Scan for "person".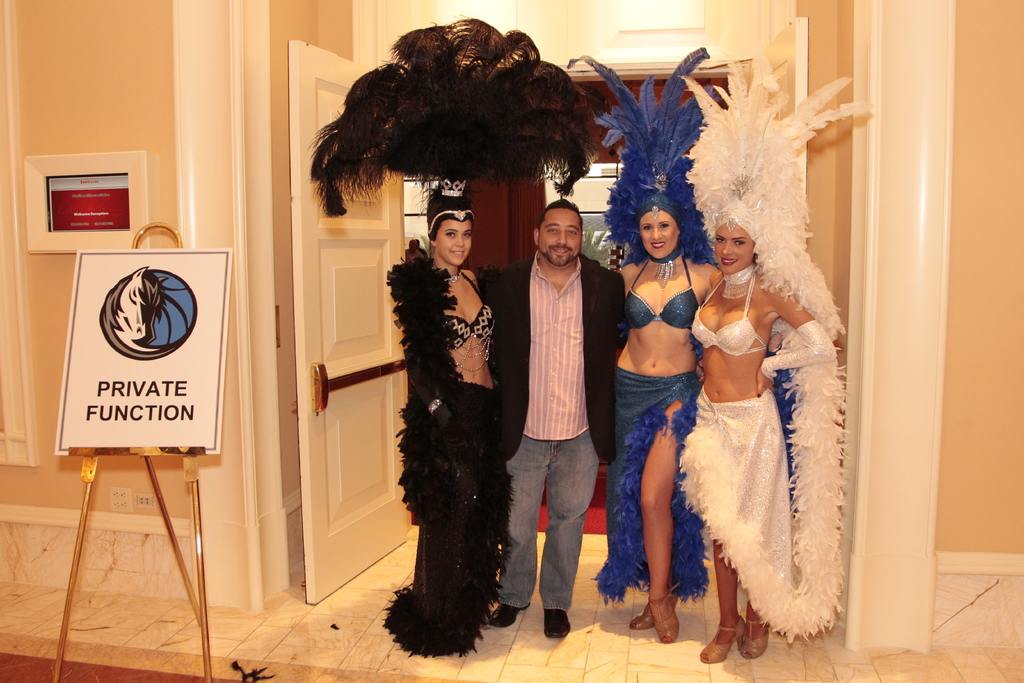
Scan result: 367, 181, 527, 681.
